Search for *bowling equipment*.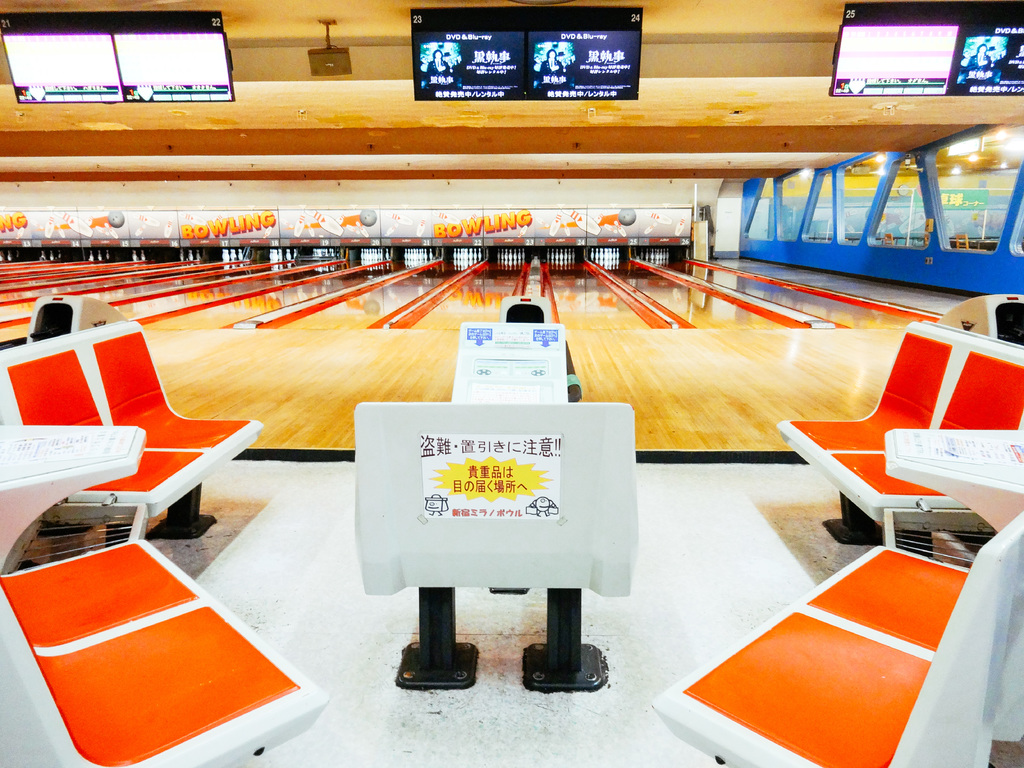
Found at {"left": 287, "top": 244, "right": 294, "bottom": 264}.
